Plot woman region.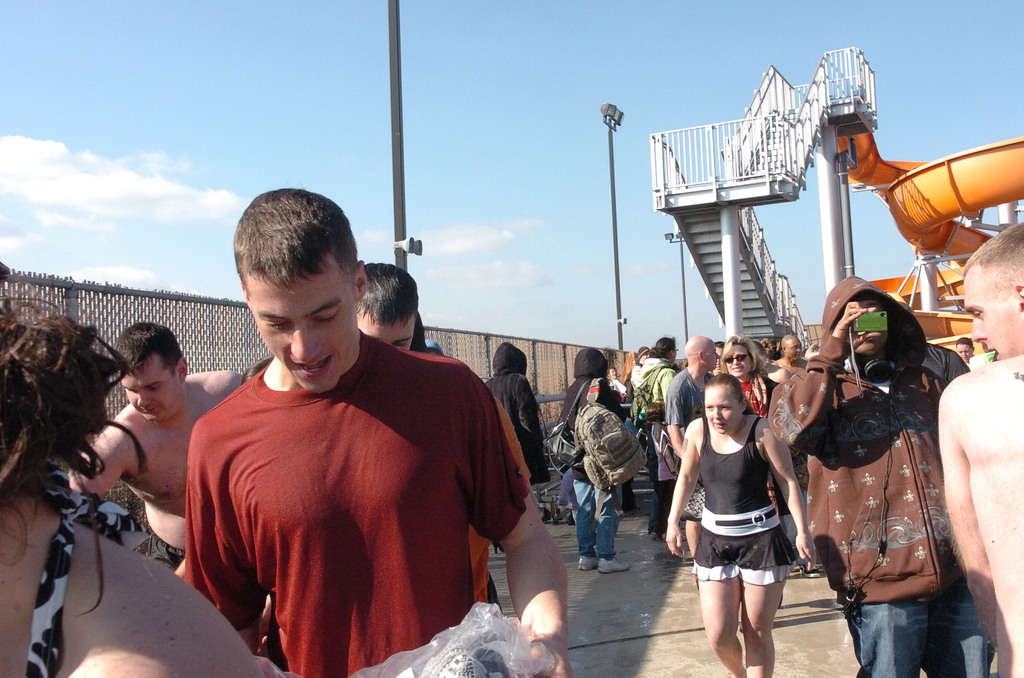
Plotted at <region>957, 337, 976, 363</region>.
